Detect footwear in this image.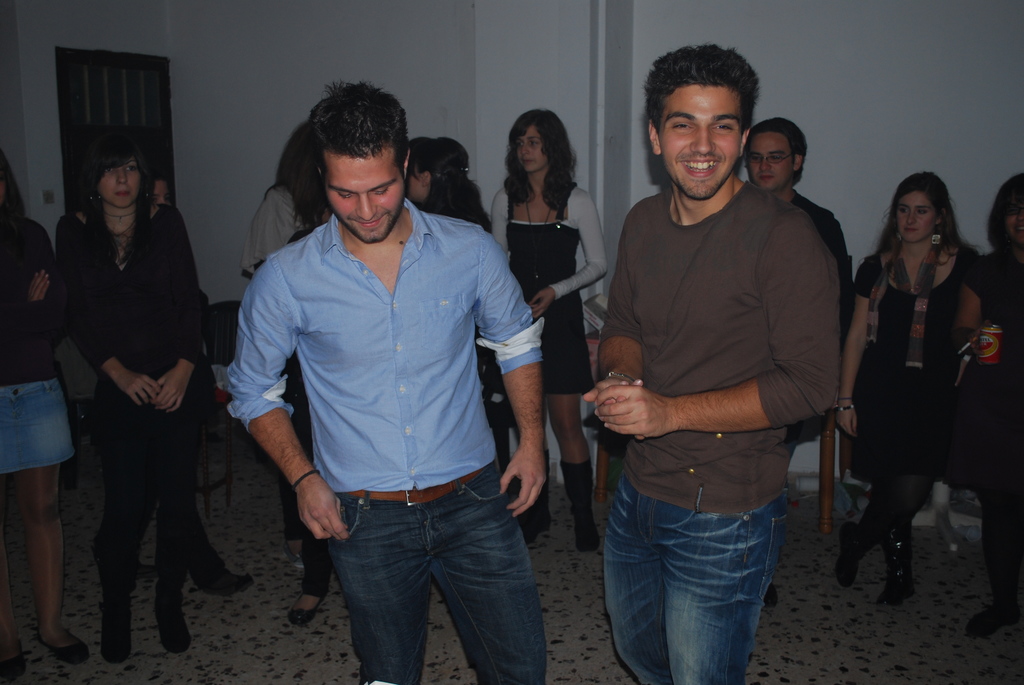
Detection: bbox=(832, 518, 883, 587).
